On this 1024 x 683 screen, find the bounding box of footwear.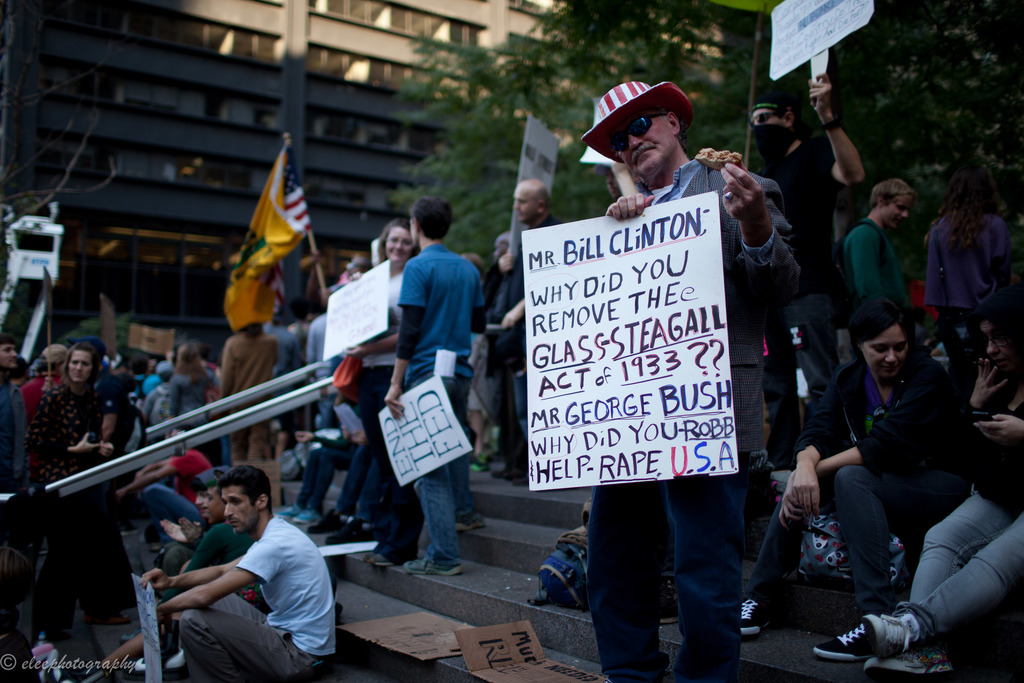
Bounding box: [454, 509, 496, 531].
